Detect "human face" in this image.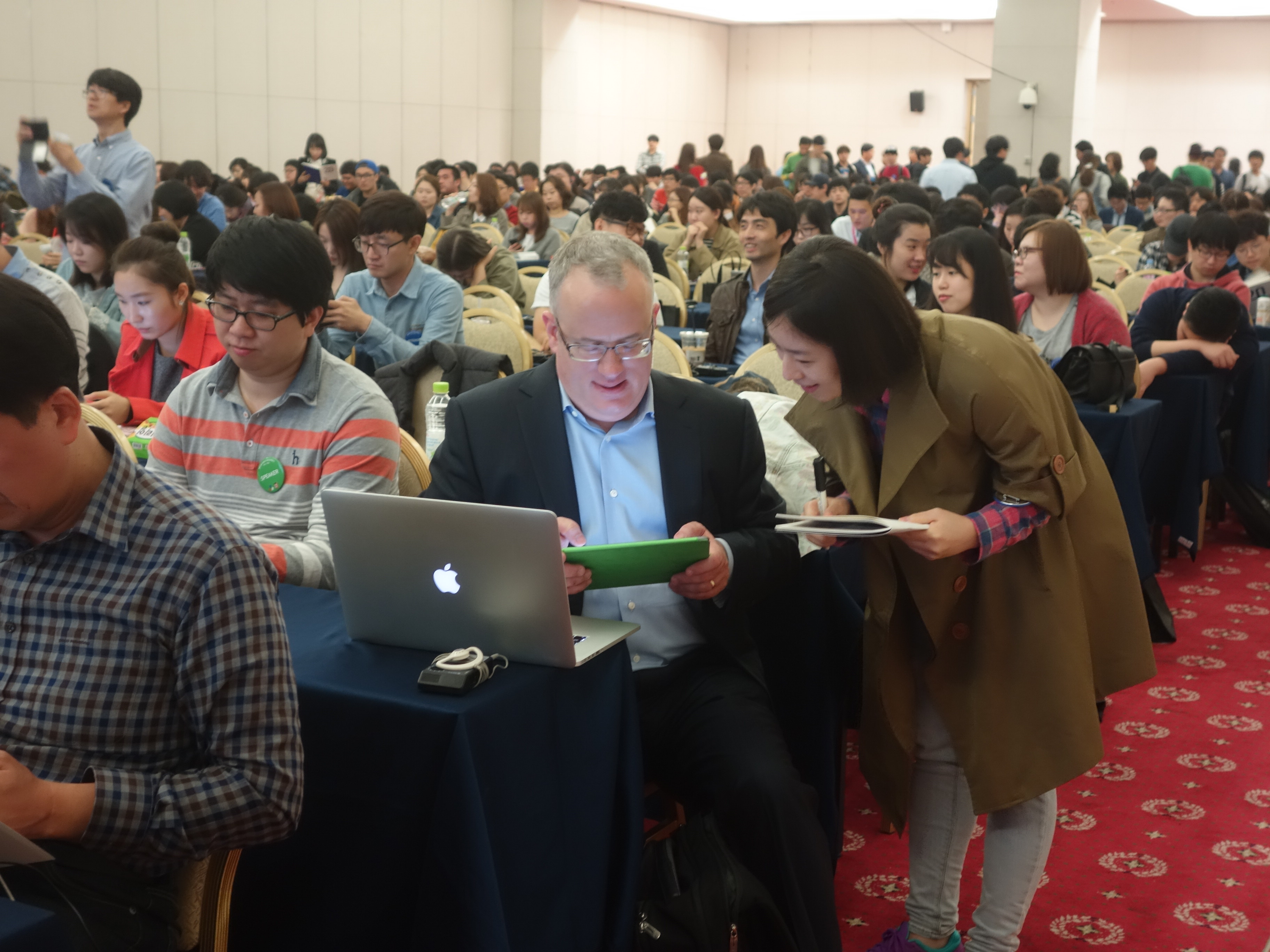
Detection: left=124, top=80, right=142, bottom=100.
